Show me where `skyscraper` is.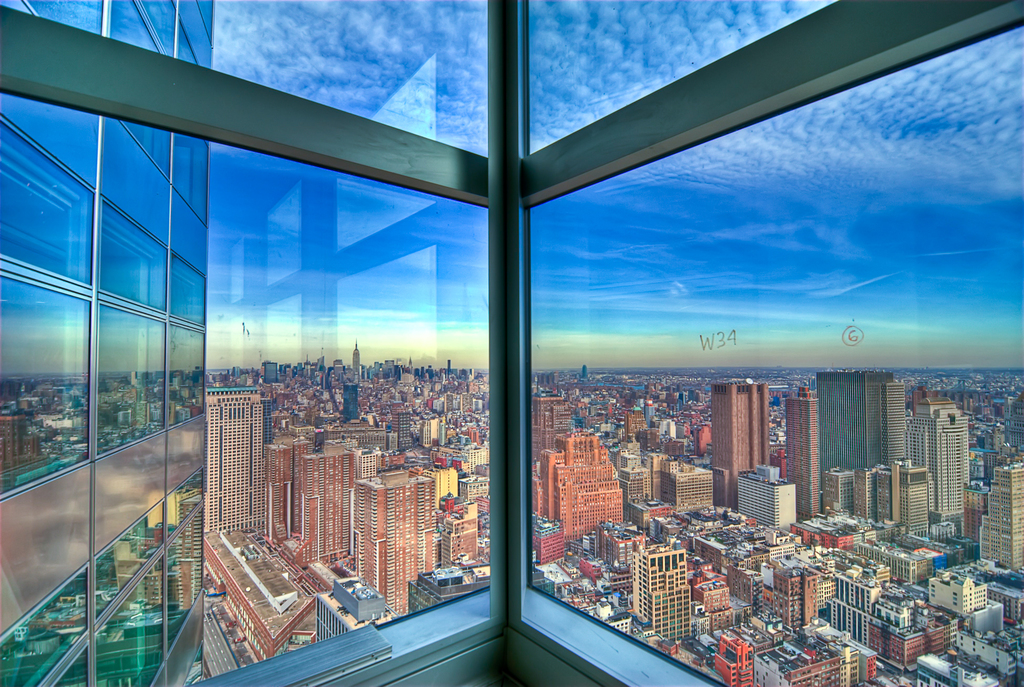
`skyscraper` is at bbox=[713, 388, 769, 465].
